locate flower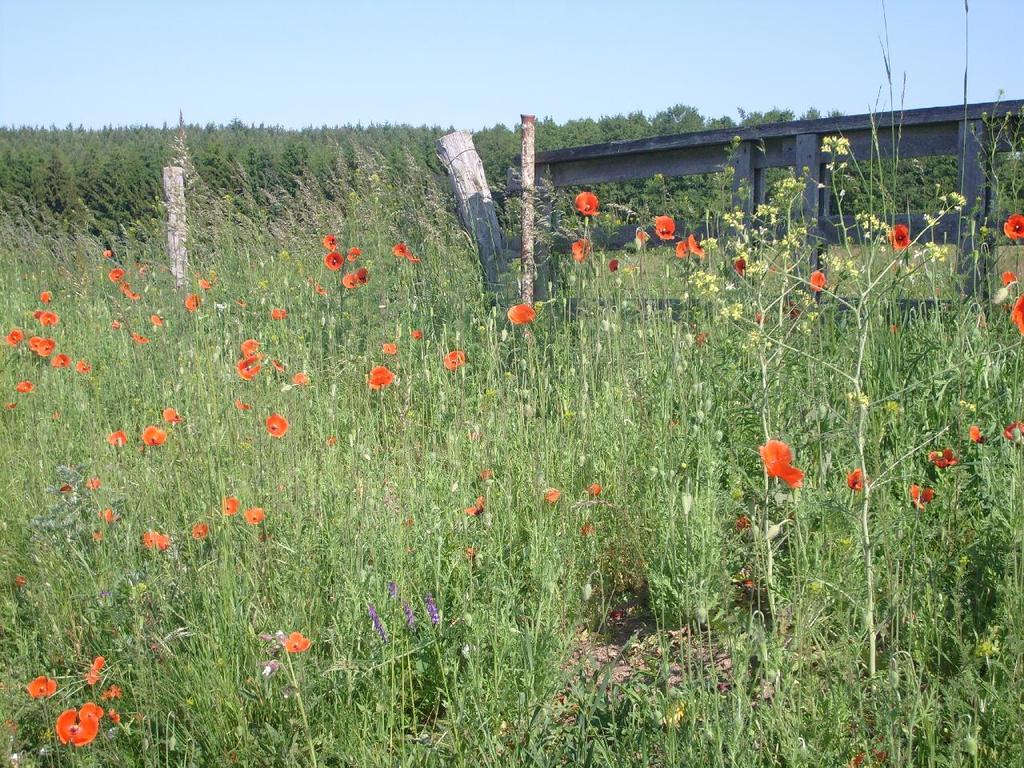
crop(81, 698, 105, 720)
